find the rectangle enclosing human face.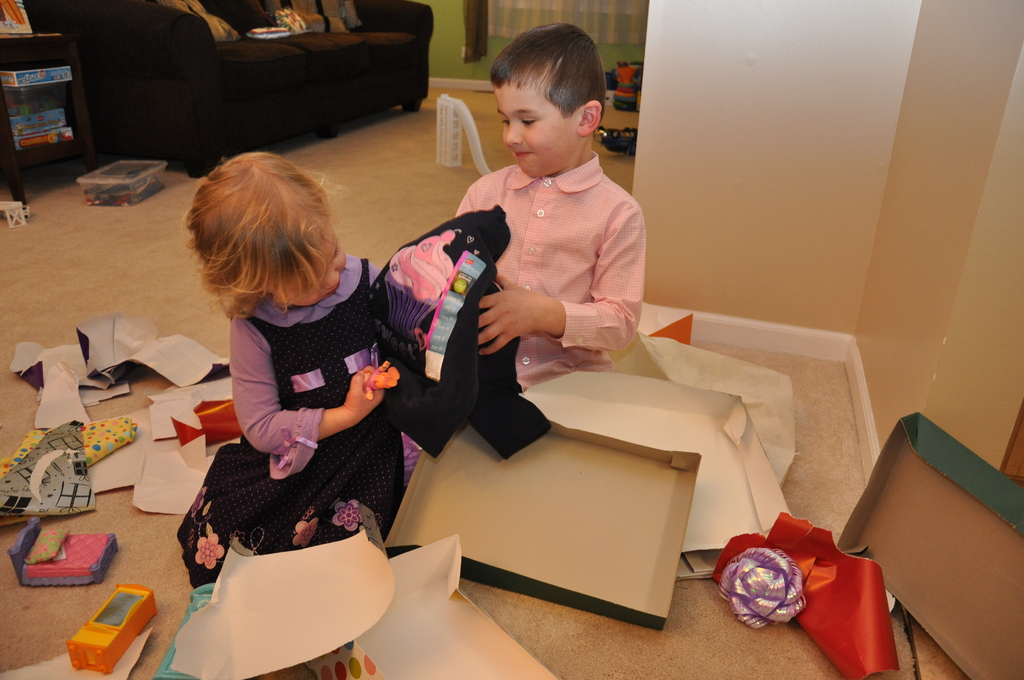
493:66:579:179.
